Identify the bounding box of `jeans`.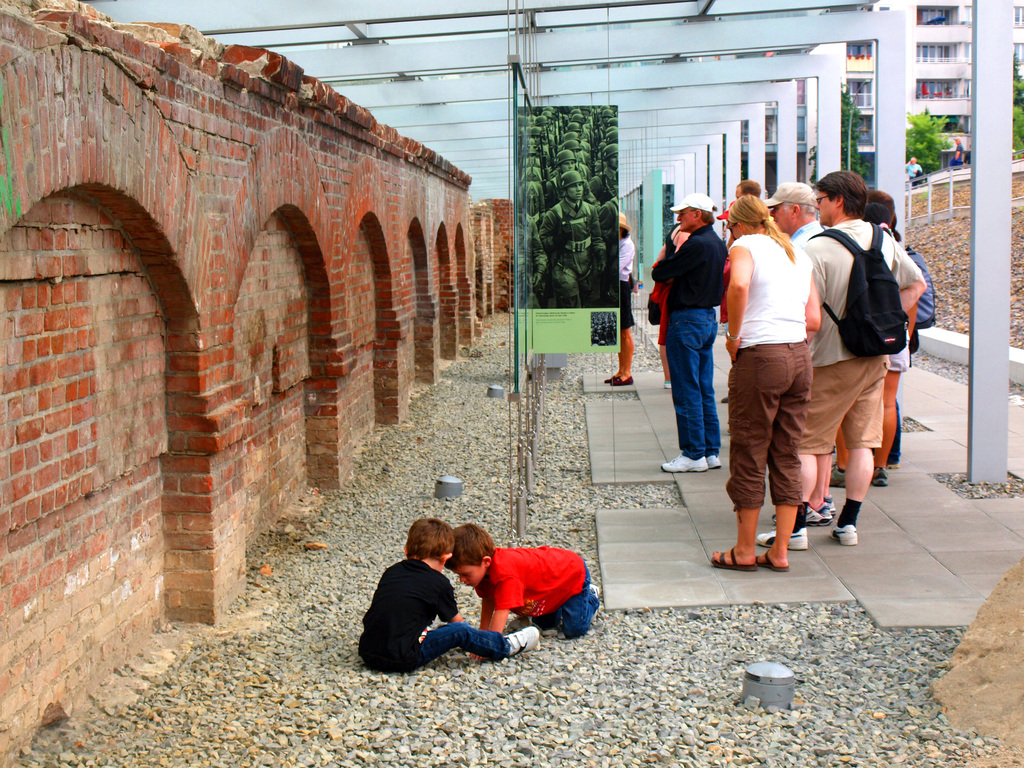
left=531, top=555, right=600, bottom=633.
